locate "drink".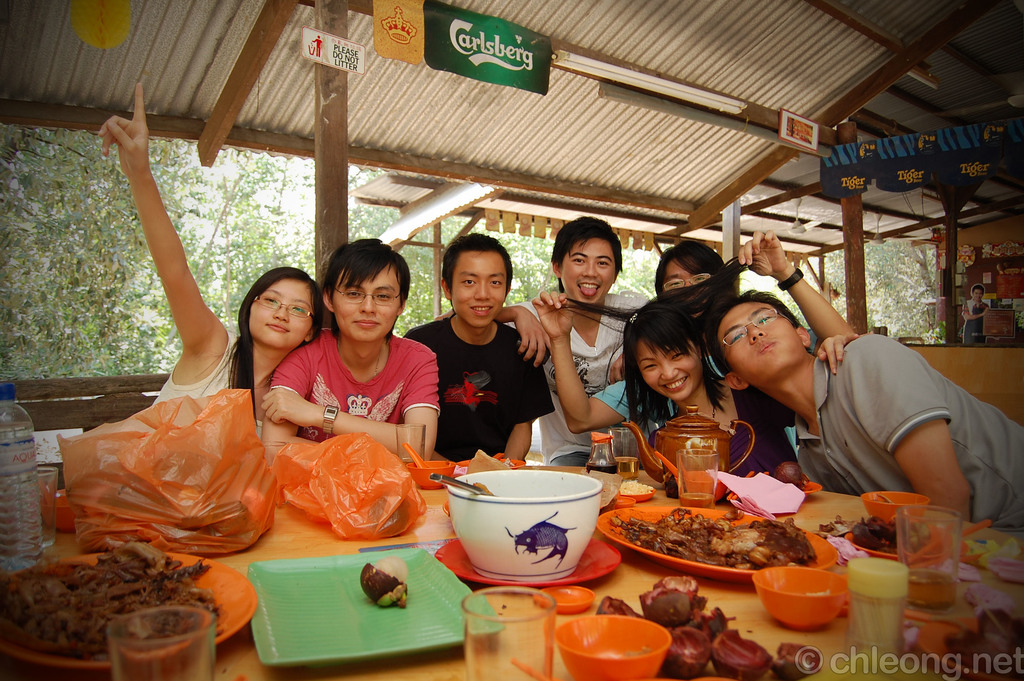
Bounding box: bbox(908, 566, 958, 605).
